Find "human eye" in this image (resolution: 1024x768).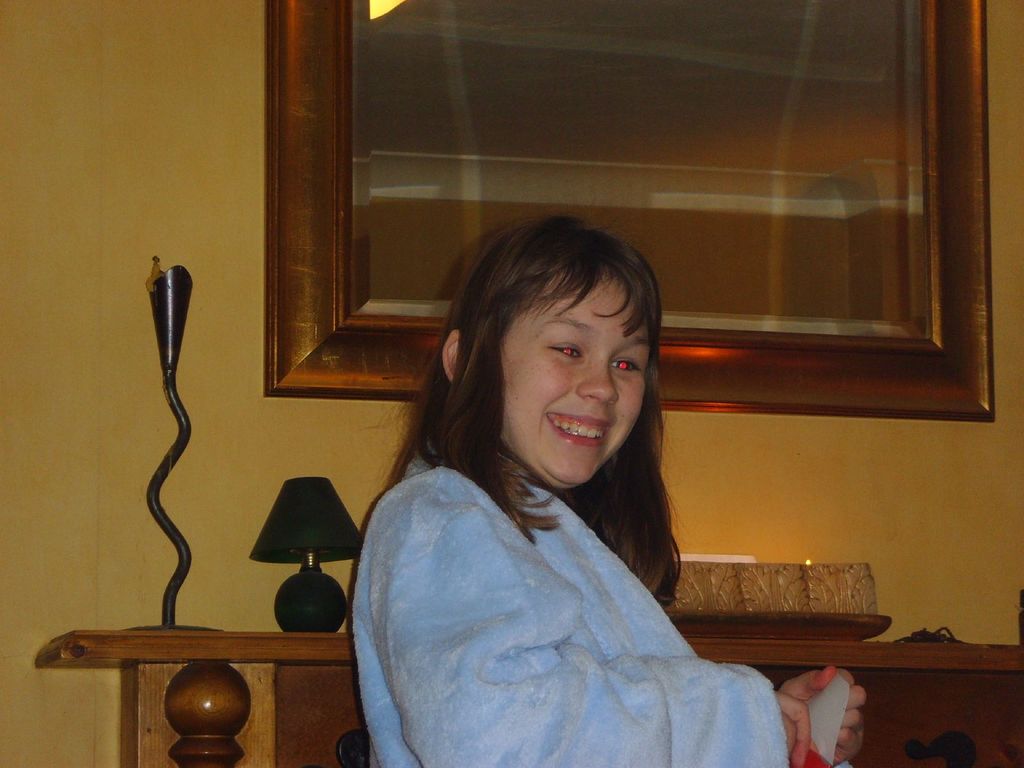
locate(612, 356, 641, 374).
